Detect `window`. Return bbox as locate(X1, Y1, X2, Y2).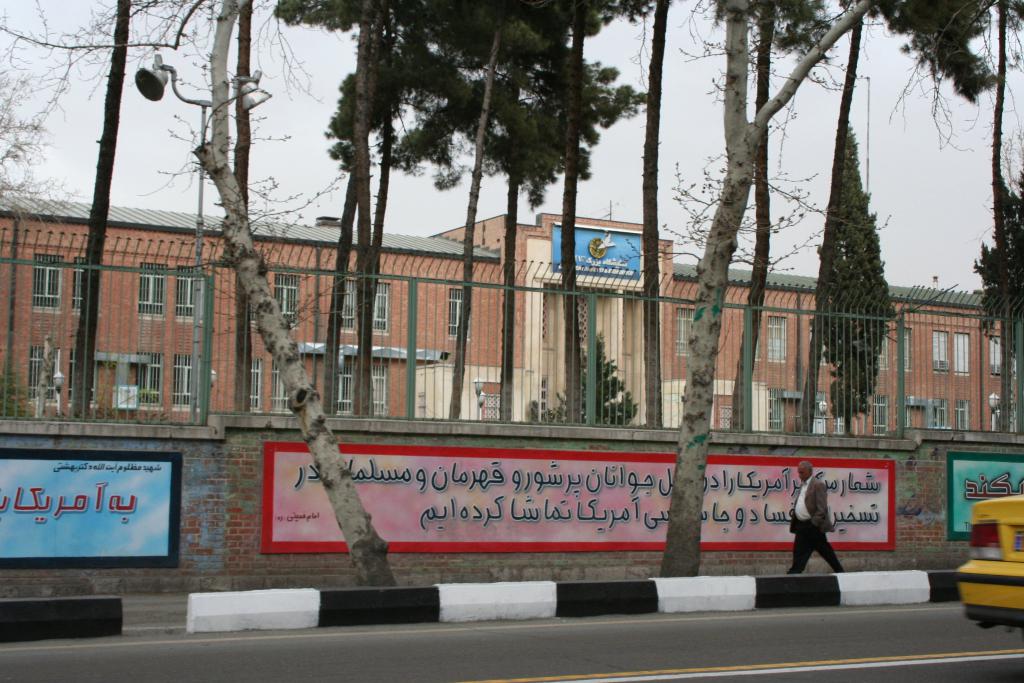
locate(177, 267, 201, 320).
